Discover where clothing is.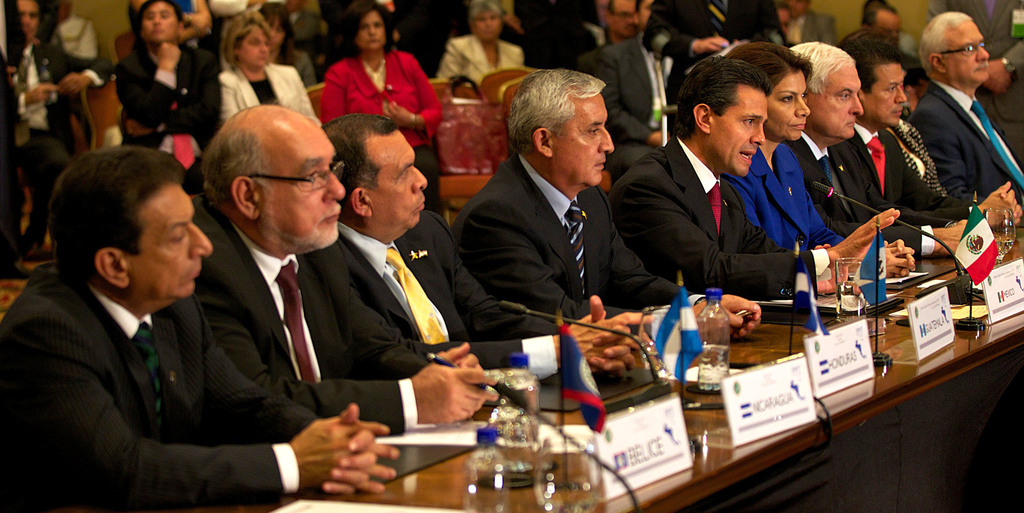
Discovered at {"left": 186, "top": 210, "right": 436, "bottom": 428}.
